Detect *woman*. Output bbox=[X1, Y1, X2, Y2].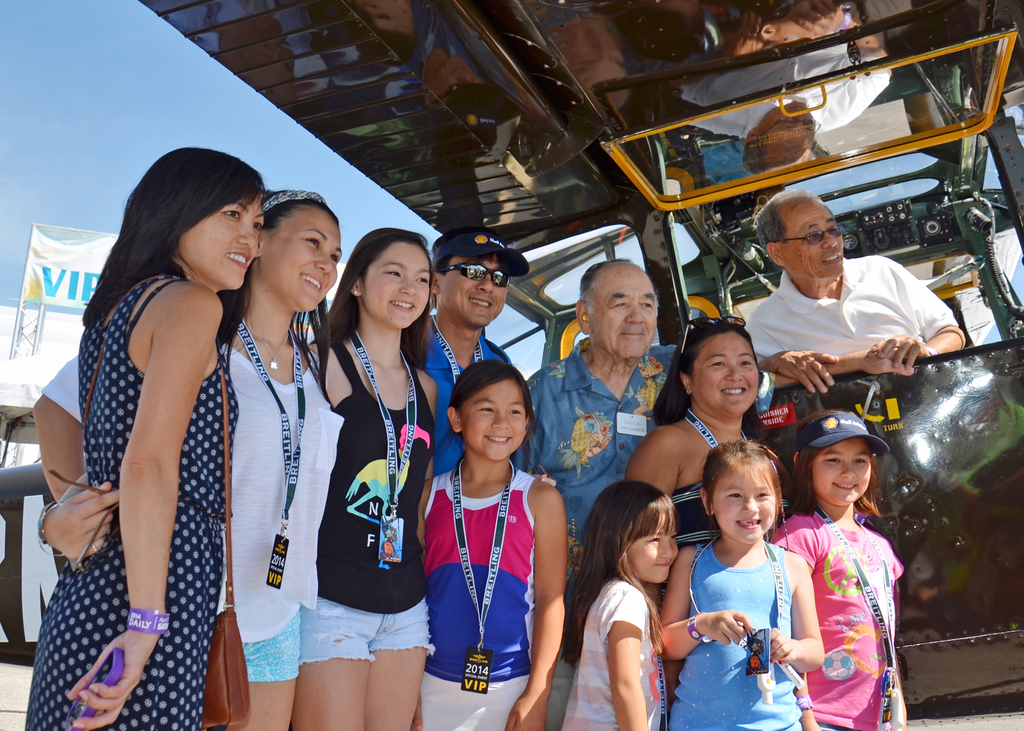
bbox=[31, 185, 334, 730].
